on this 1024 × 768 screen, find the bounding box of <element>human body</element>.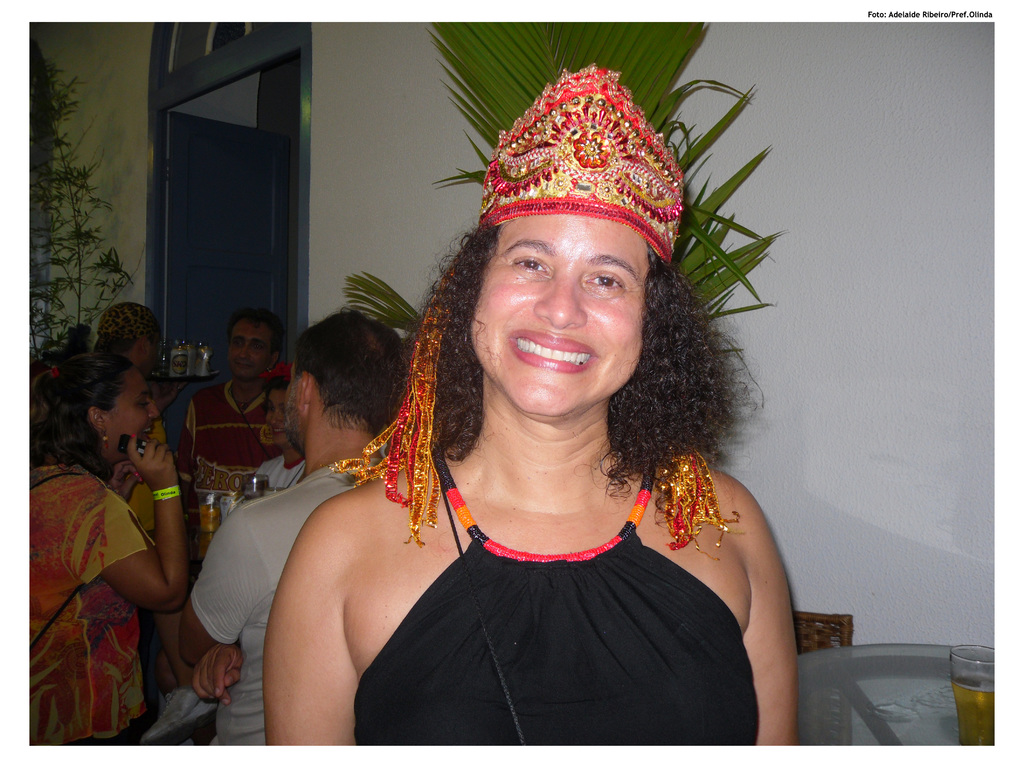
Bounding box: pyautogui.locateOnScreen(100, 299, 170, 409).
